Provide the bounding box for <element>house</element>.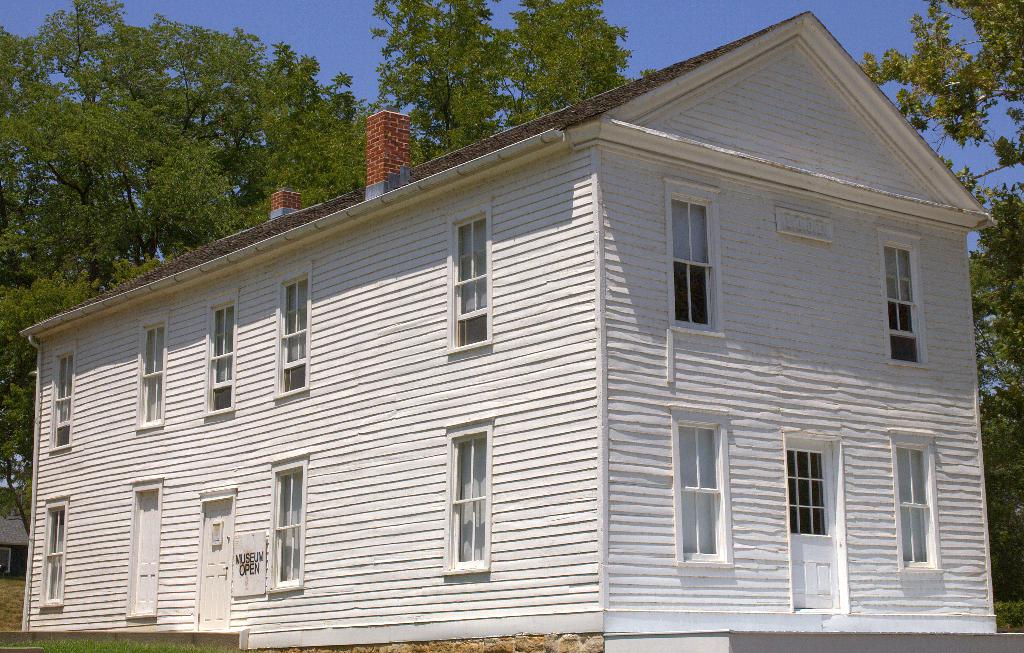
box(17, 9, 996, 652).
